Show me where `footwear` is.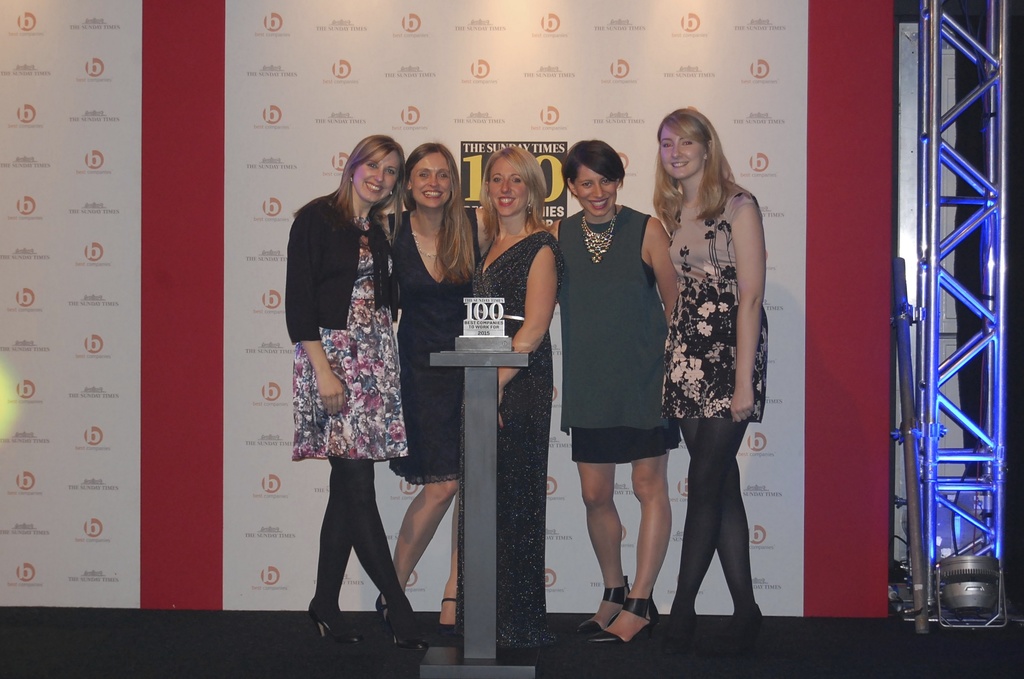
`footwear` is at rect(390, 596, 429, 651).
